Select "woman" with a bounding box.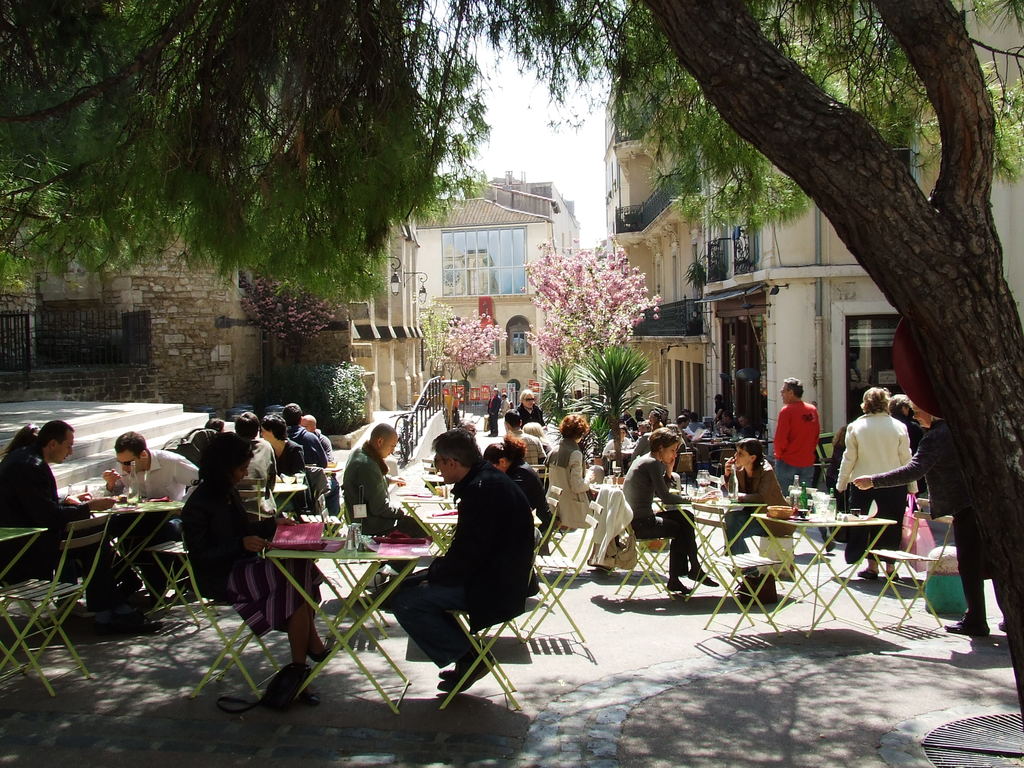
left=829, top=386, right=920, bottom=579.
